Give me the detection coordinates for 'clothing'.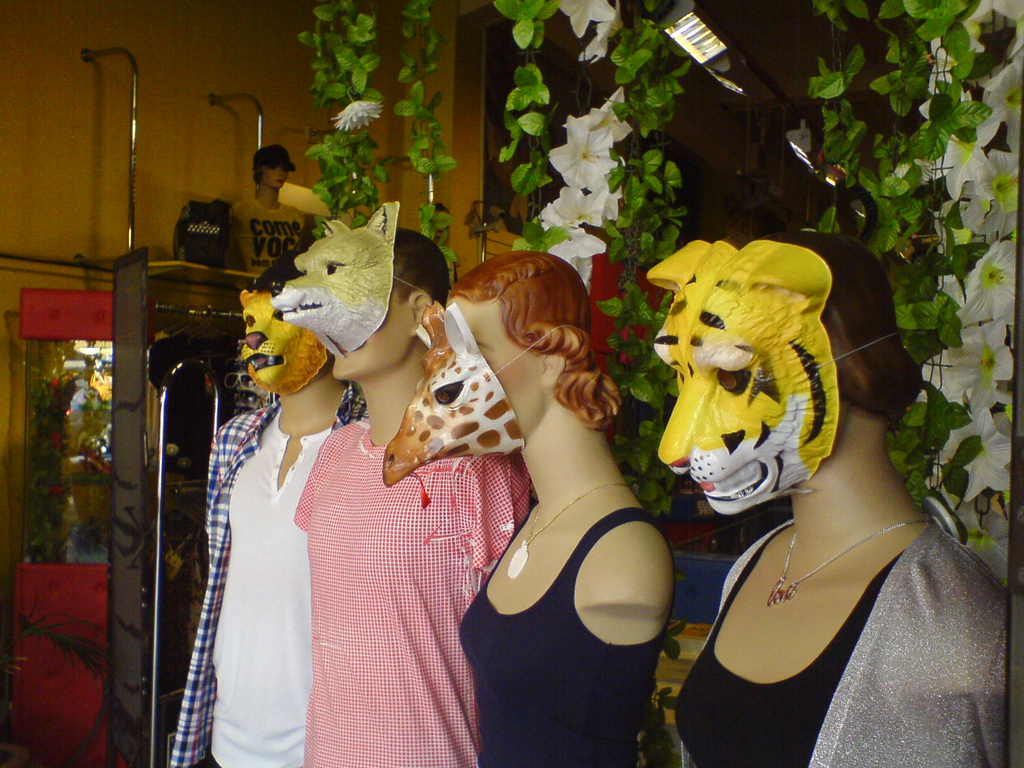
[left=460, top=488, right=678, bottom=766].
